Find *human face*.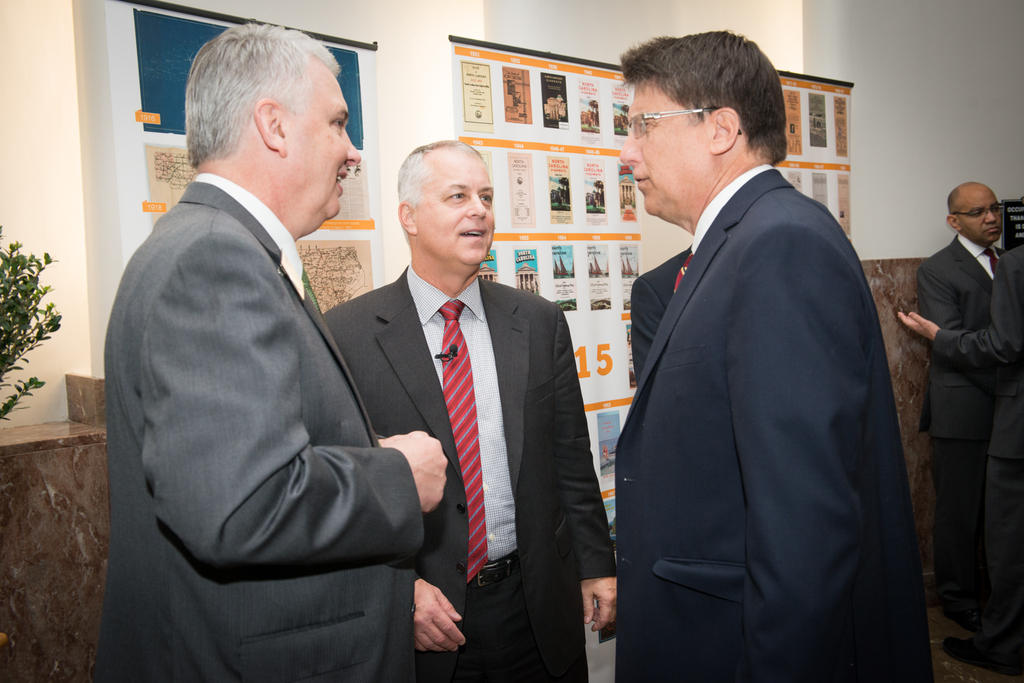
[960,188,1005,243].
